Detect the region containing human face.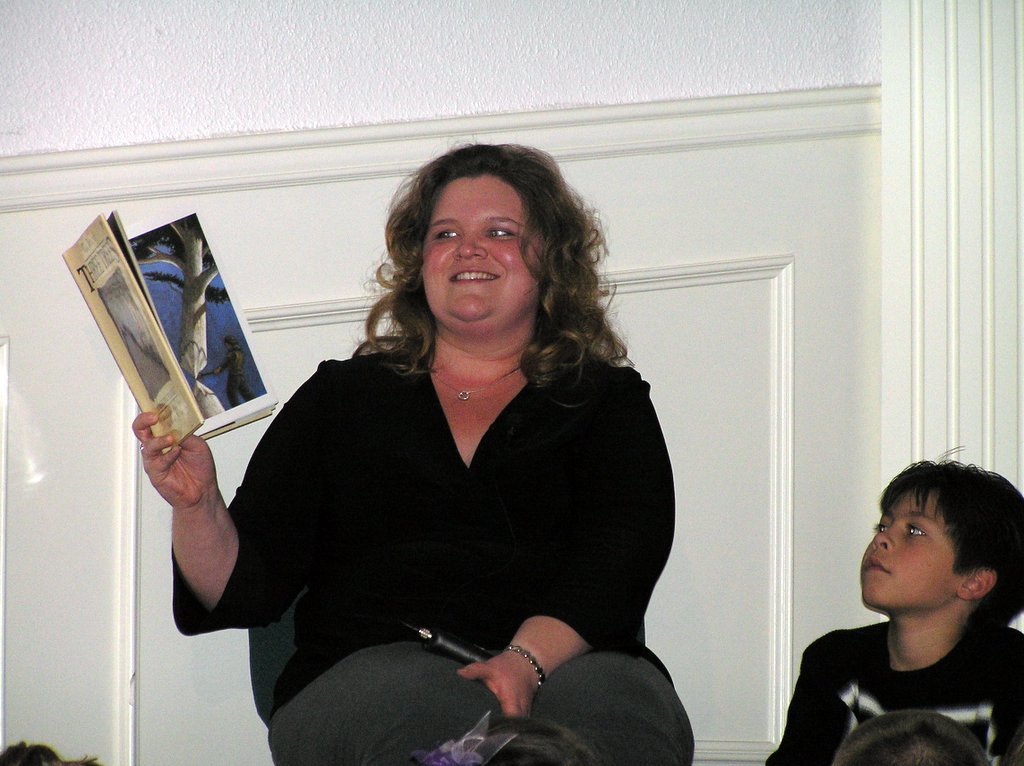
x1=424 y1=173 x2=553 y2=323.
